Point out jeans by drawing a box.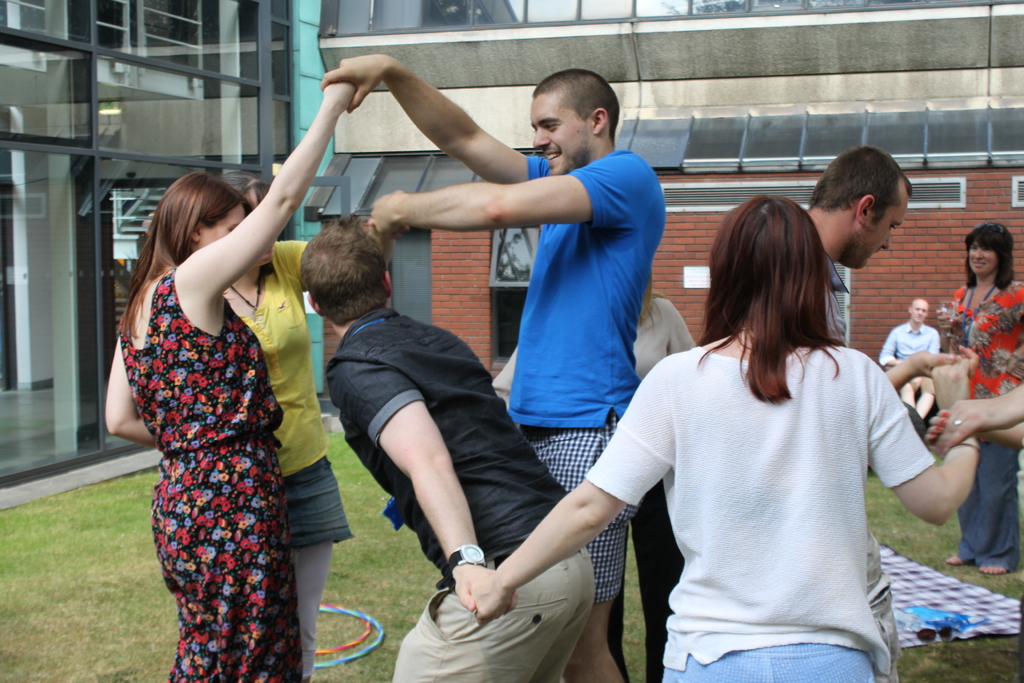
box=[956, 440, 1018, 570].
